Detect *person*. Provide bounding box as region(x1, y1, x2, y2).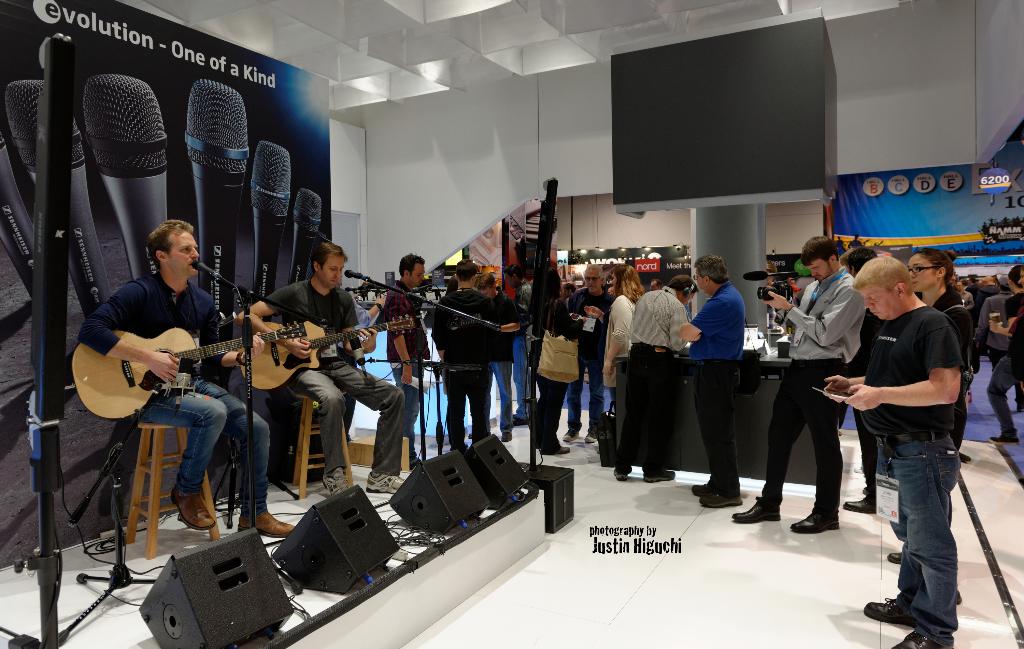
region(234, 242, 408, 495).
